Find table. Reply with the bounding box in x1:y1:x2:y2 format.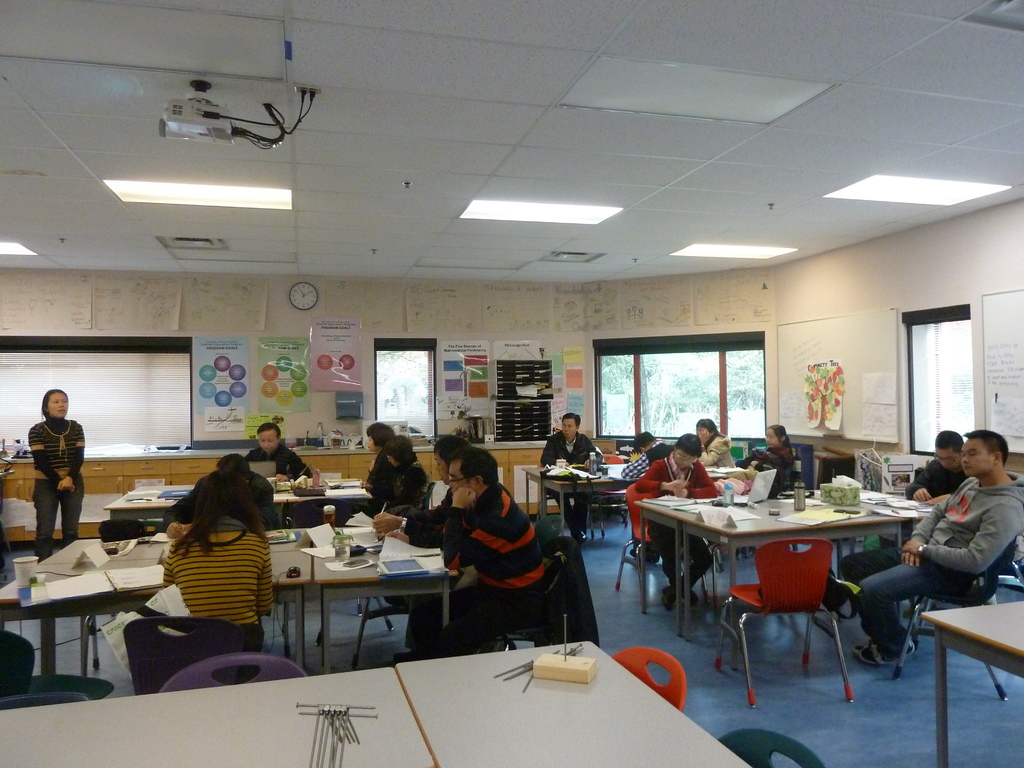
632:493:938:662.
